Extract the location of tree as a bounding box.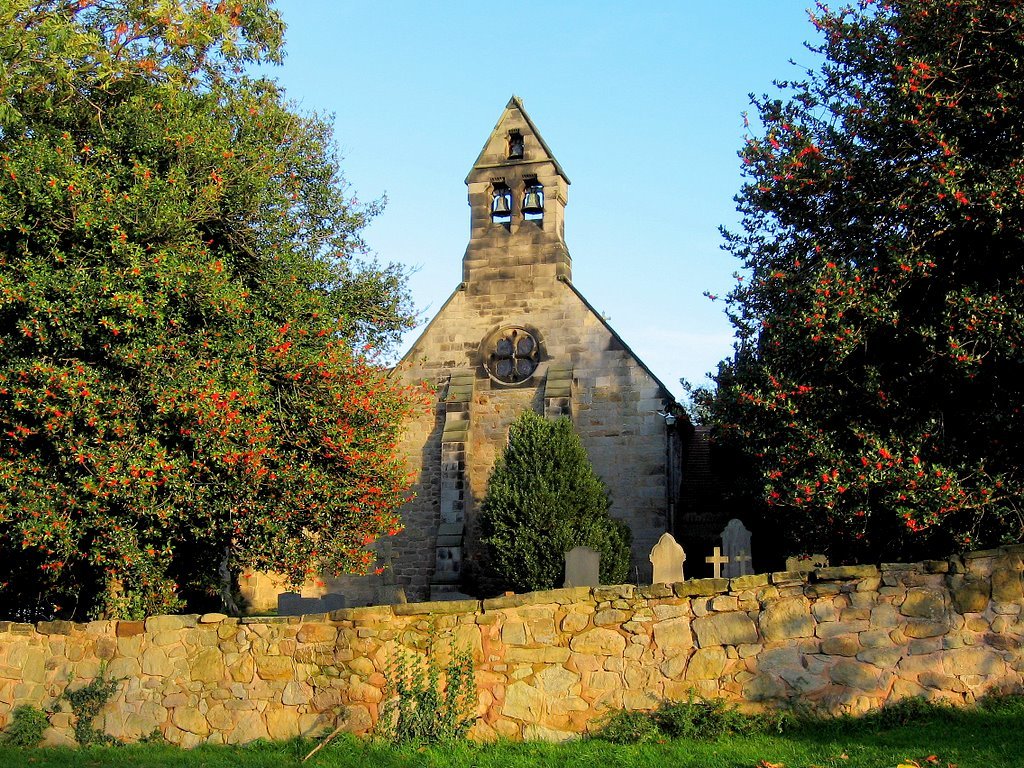
10:48:347:652.
